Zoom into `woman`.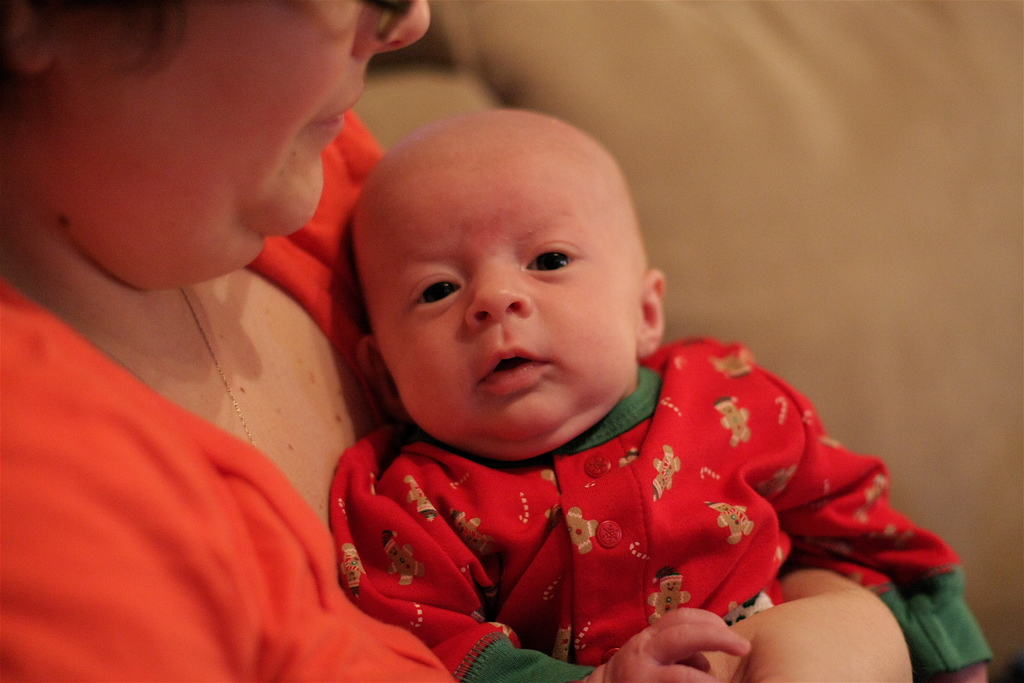
Zoom target: [0,0,989,682].
